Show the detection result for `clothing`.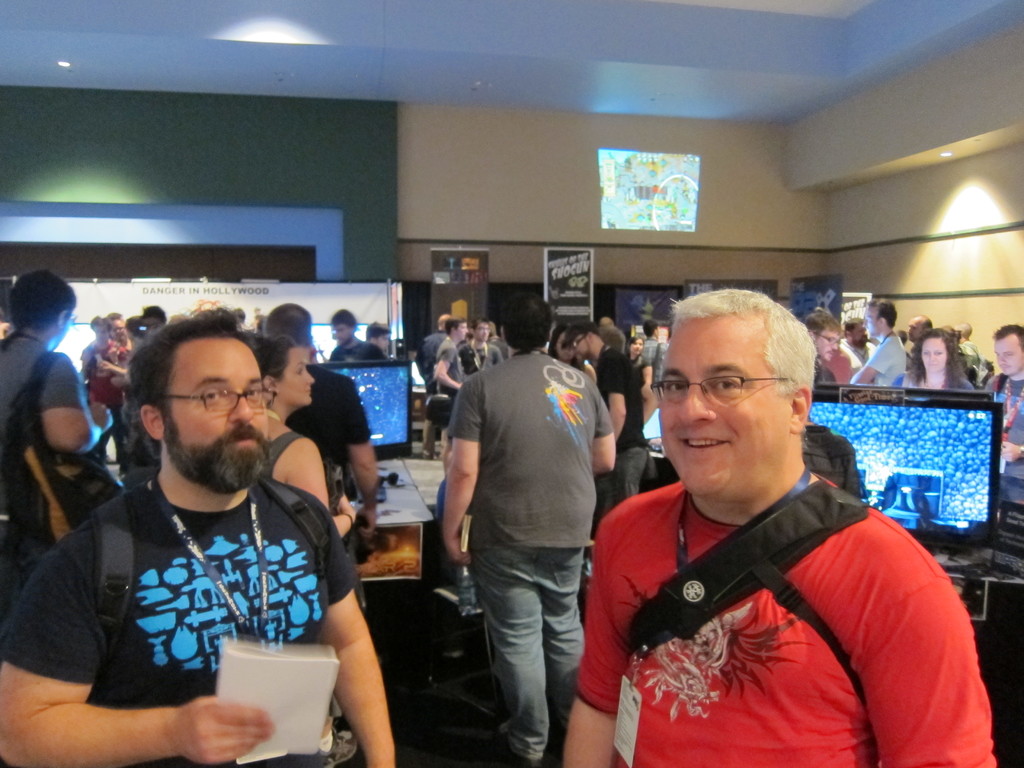
locate(84, 341, 124, 402).
